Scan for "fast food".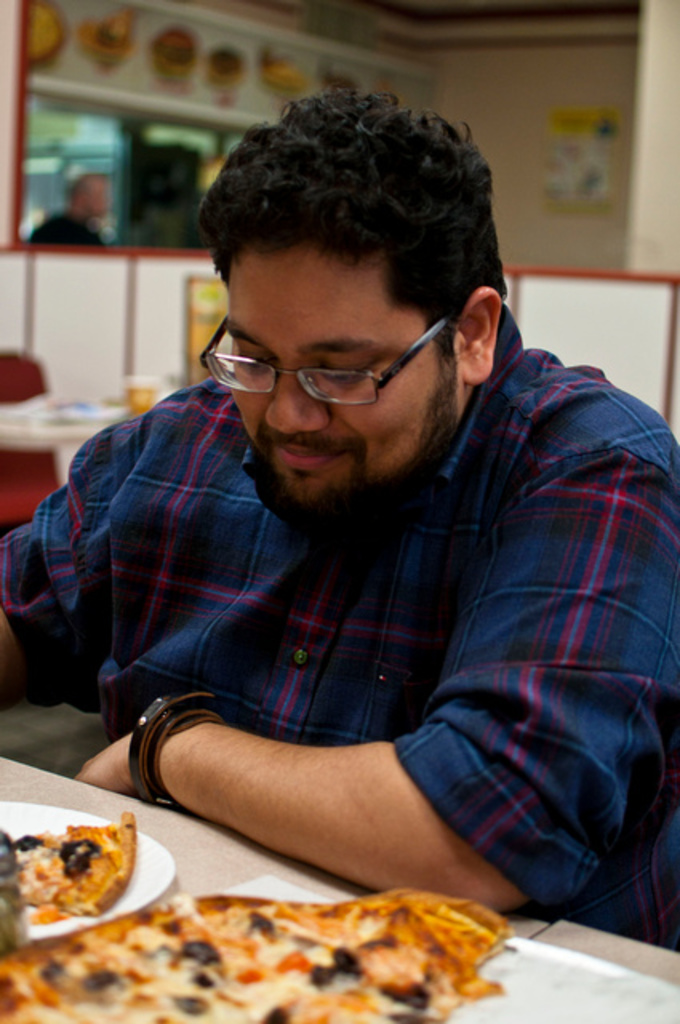
Scan result: left=0, top=890, right=515, bottom=1022.
